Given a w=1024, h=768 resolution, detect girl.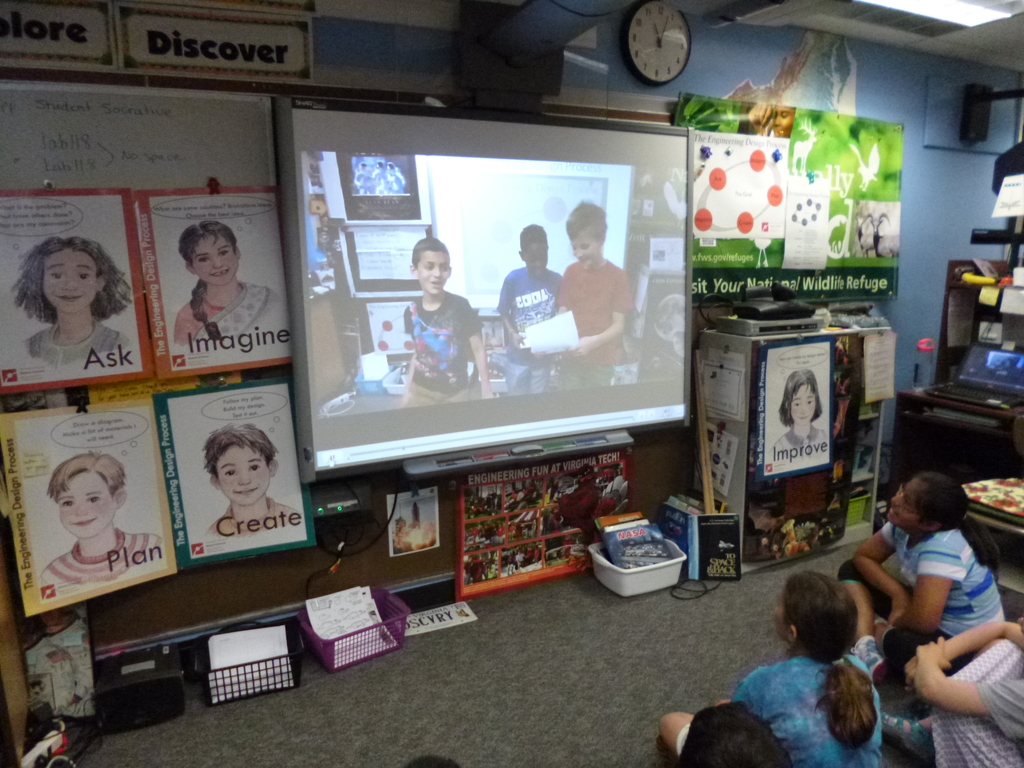
{"x1": 777, "y1": 369, "x2": 831, "y2": 455}.
